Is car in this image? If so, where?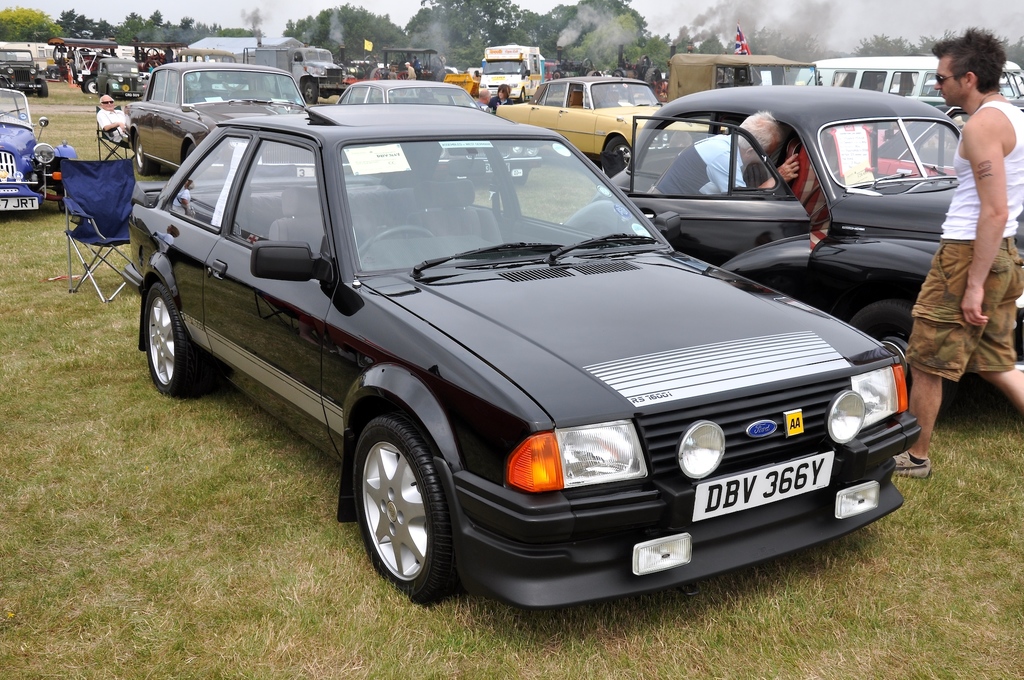
Yes, at box=[627, 85, 1023, 370].
